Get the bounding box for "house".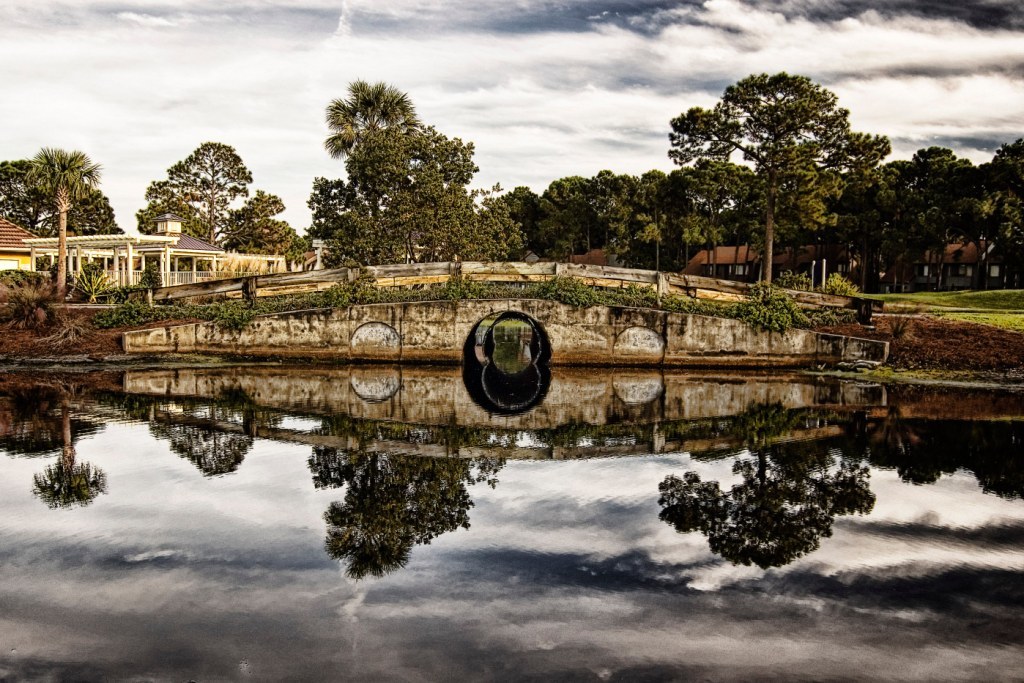
region(680, 243, 817, 288).
